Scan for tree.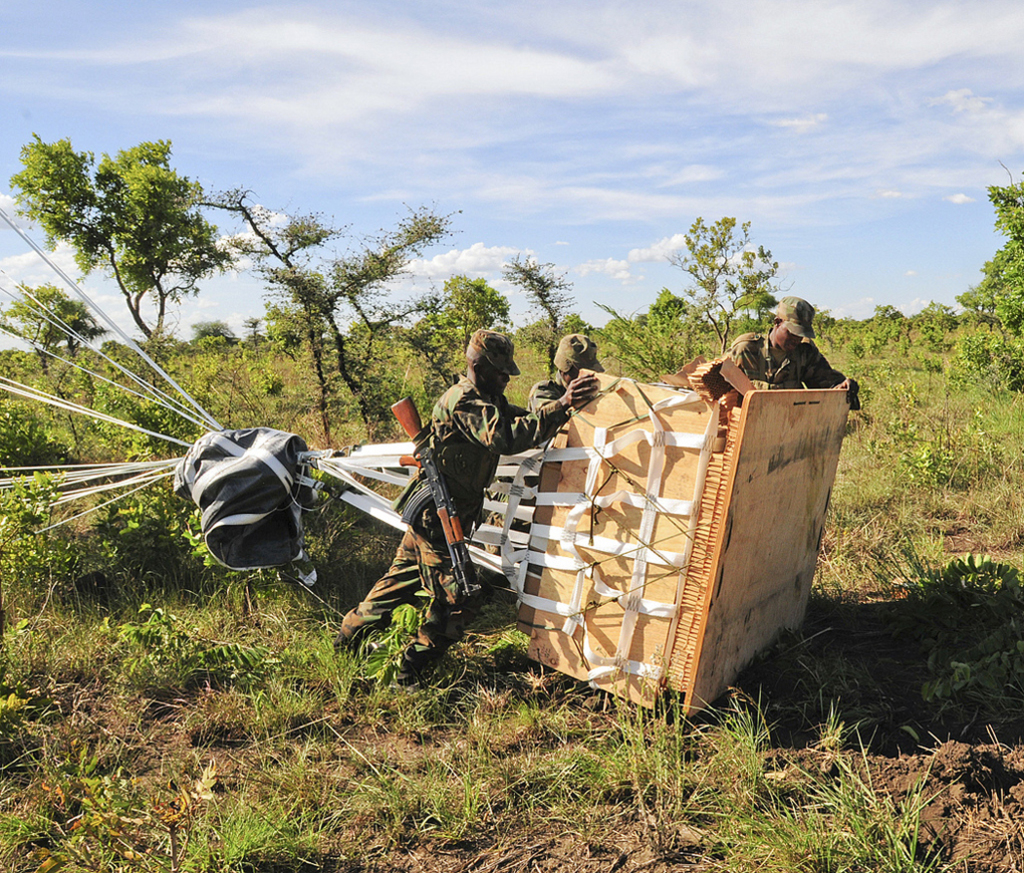
Scan result: Rect(499, 256, 586, 378).
